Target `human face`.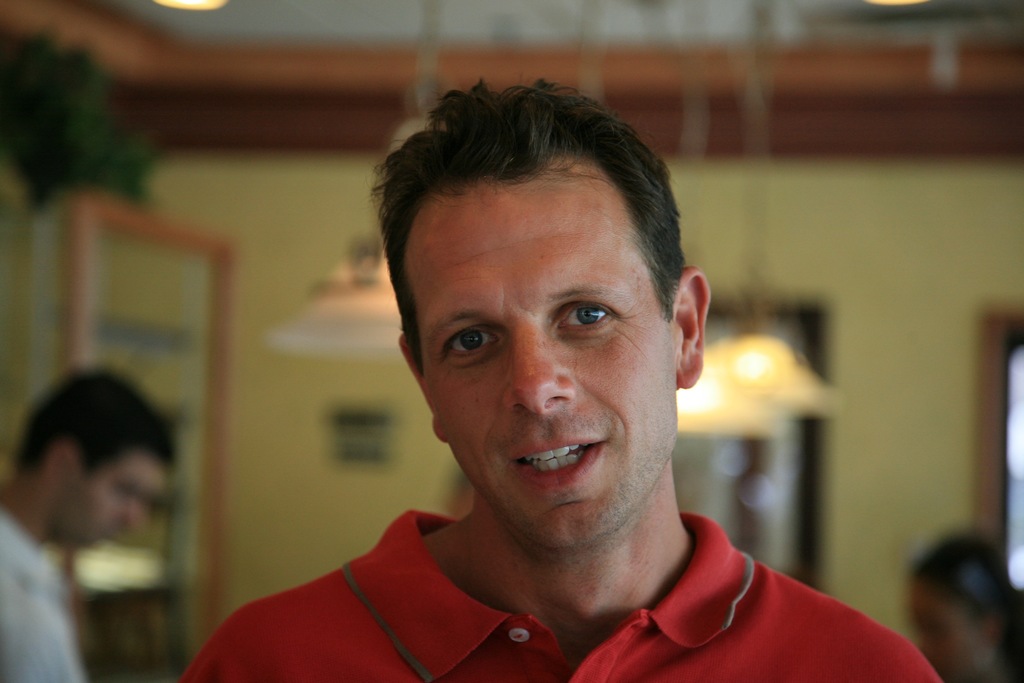
Target region: [909, 575, 998, 682].
